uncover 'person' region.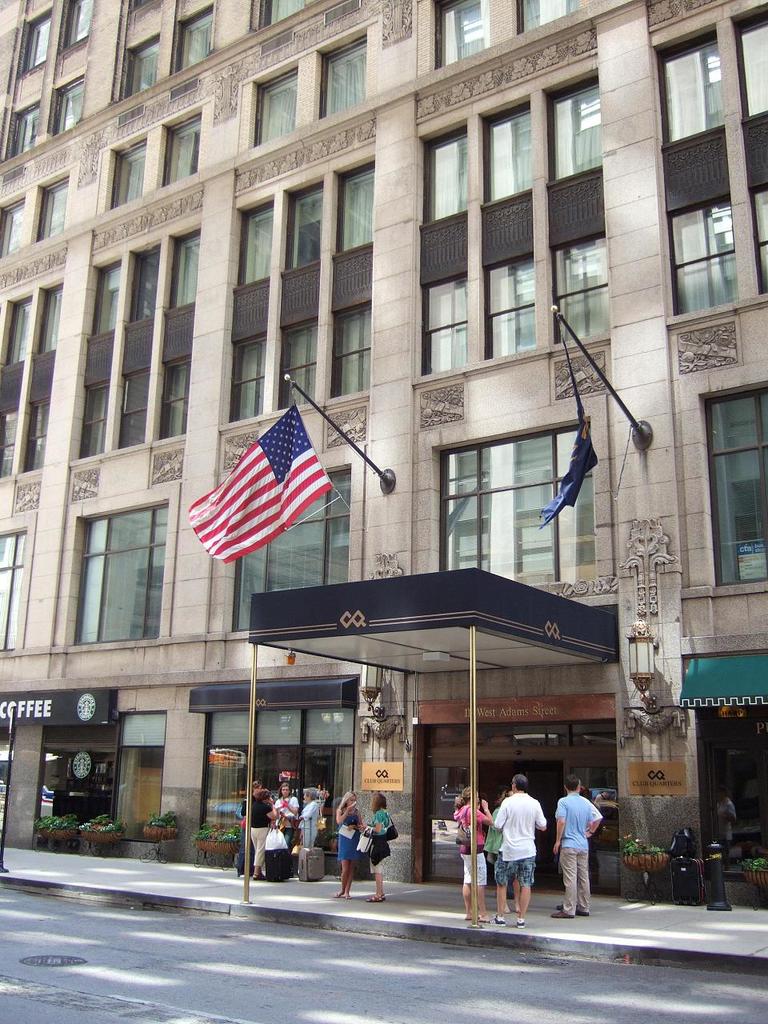
Uncovered: 367,791,390,907.
